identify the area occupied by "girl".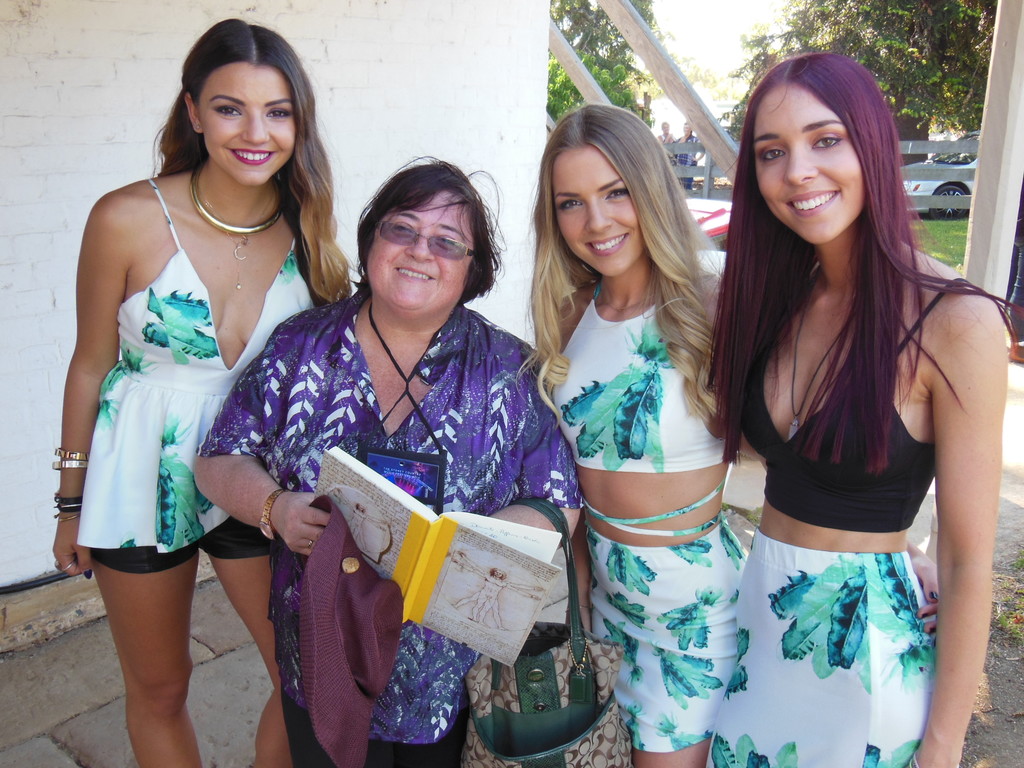
Area: 198, 159, 583, 760.
